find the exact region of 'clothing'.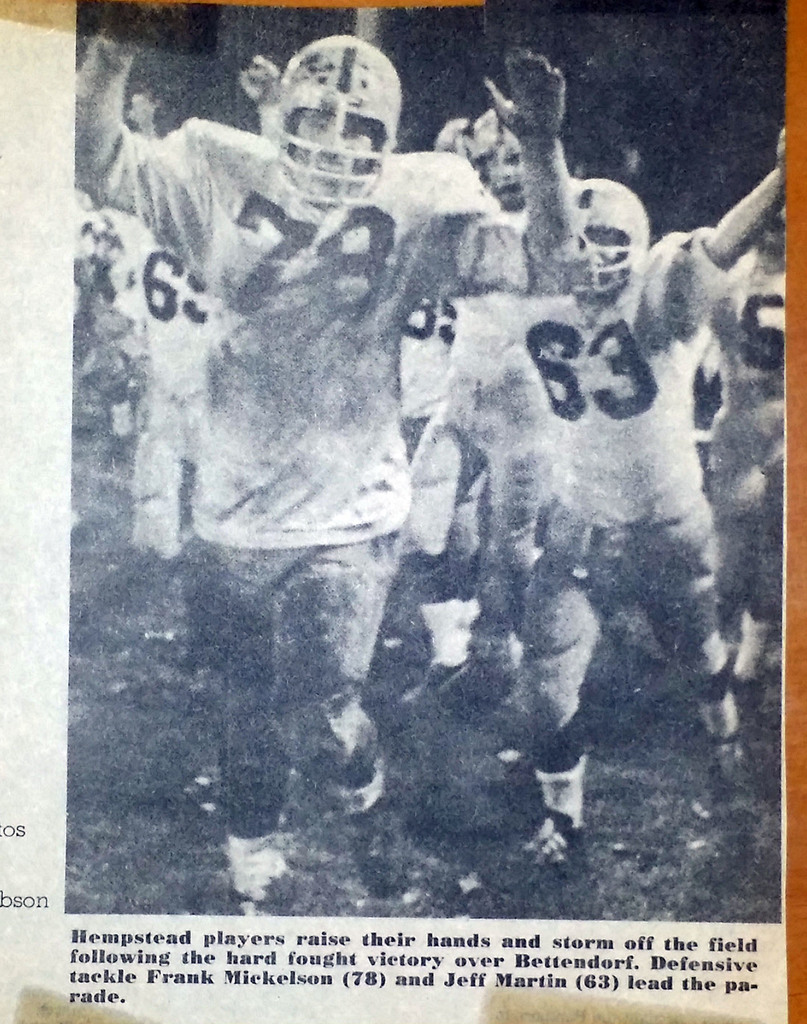
Exact region: (left=98, top=111, right=527, bottom=545).
